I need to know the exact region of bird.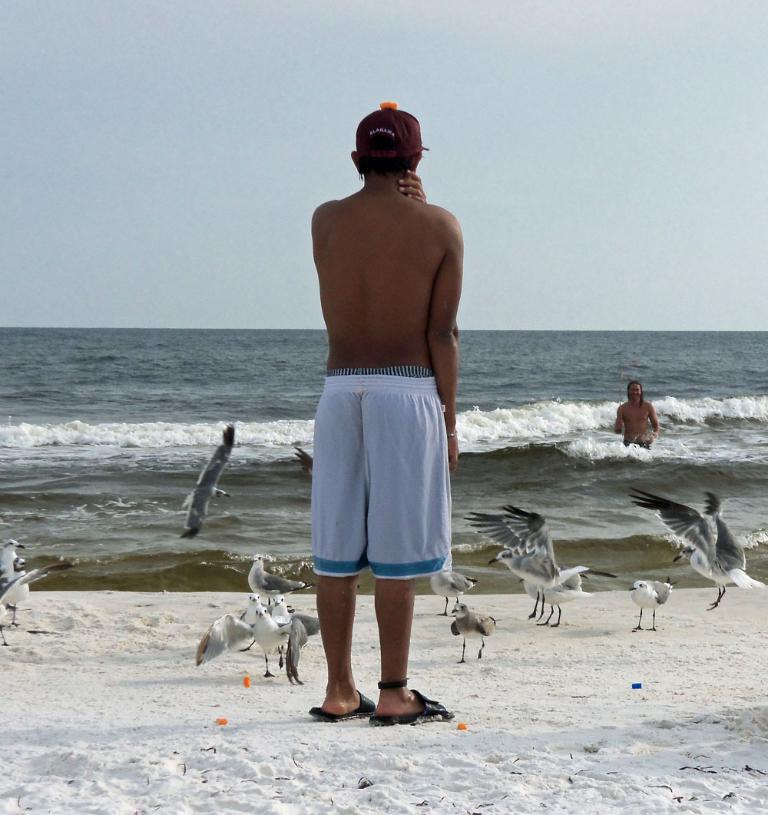
Region: bbox=[629, 580, 675, 632].
